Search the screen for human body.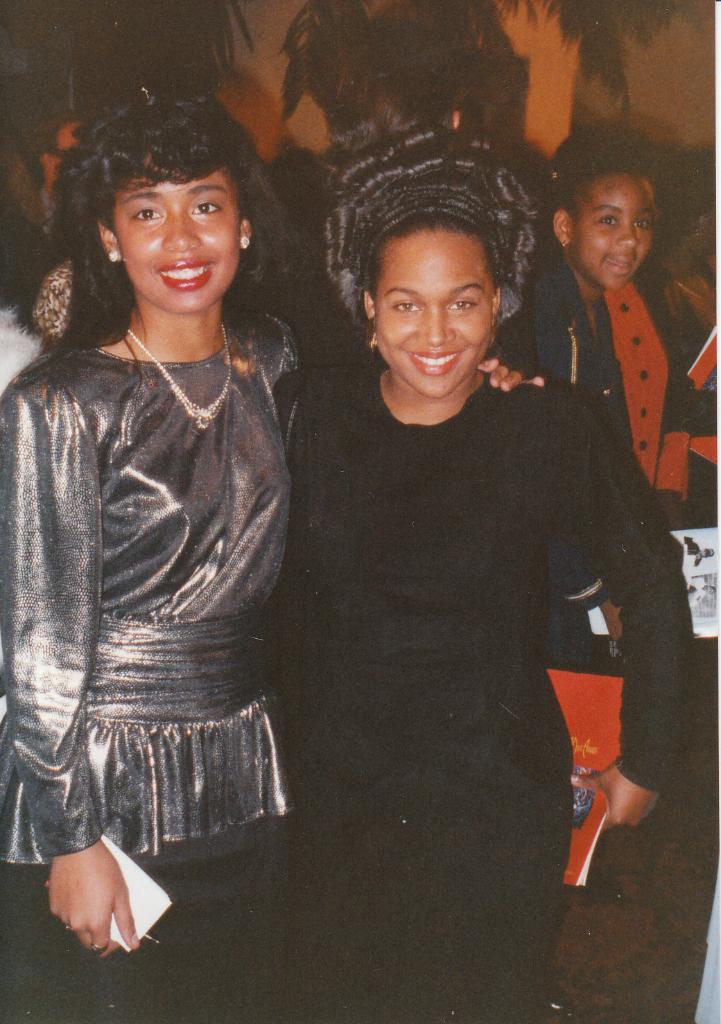
Found at select_region(24, 258, 89, 354).
